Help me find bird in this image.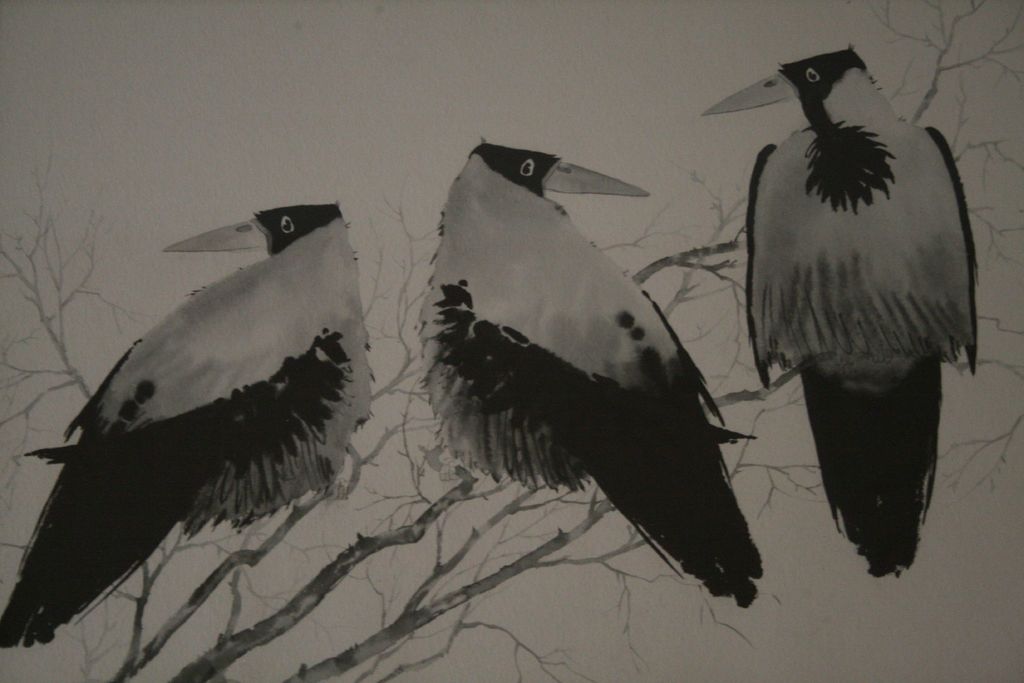
Found it: <box>694,44,977,580</box>.
